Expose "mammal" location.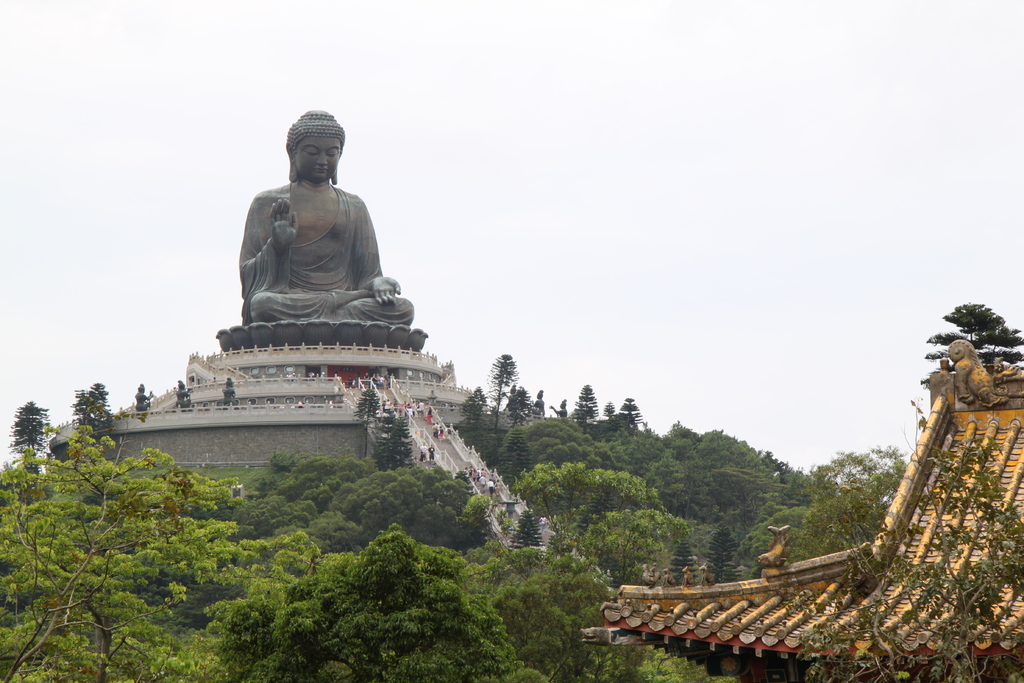
Exposed at 415/402/419/416.
